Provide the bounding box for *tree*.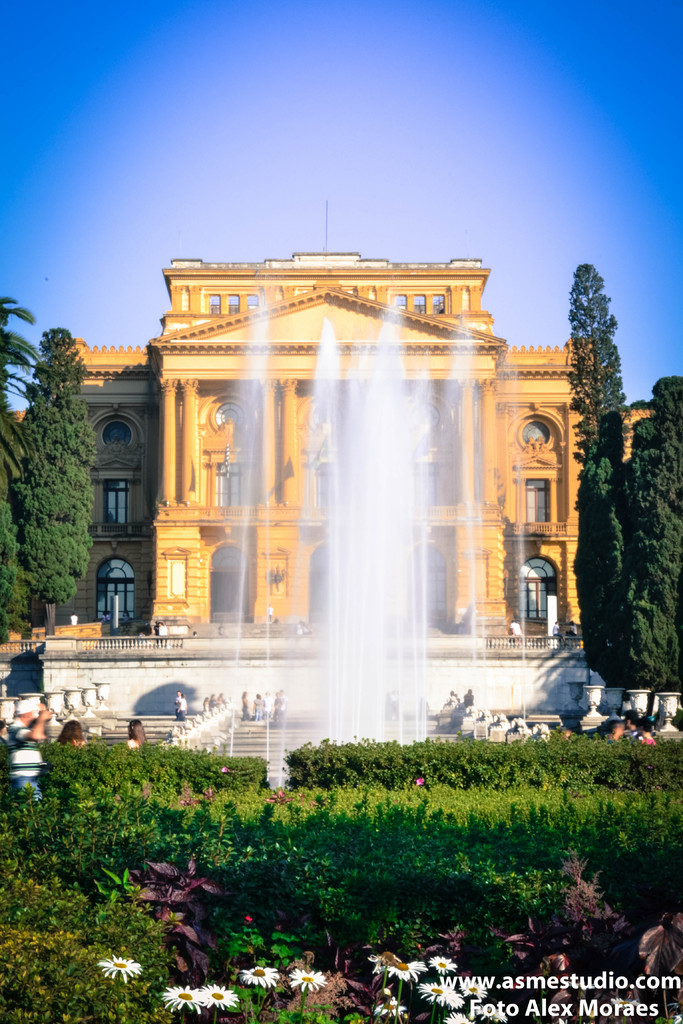
region(552, 250, 636, 675).
